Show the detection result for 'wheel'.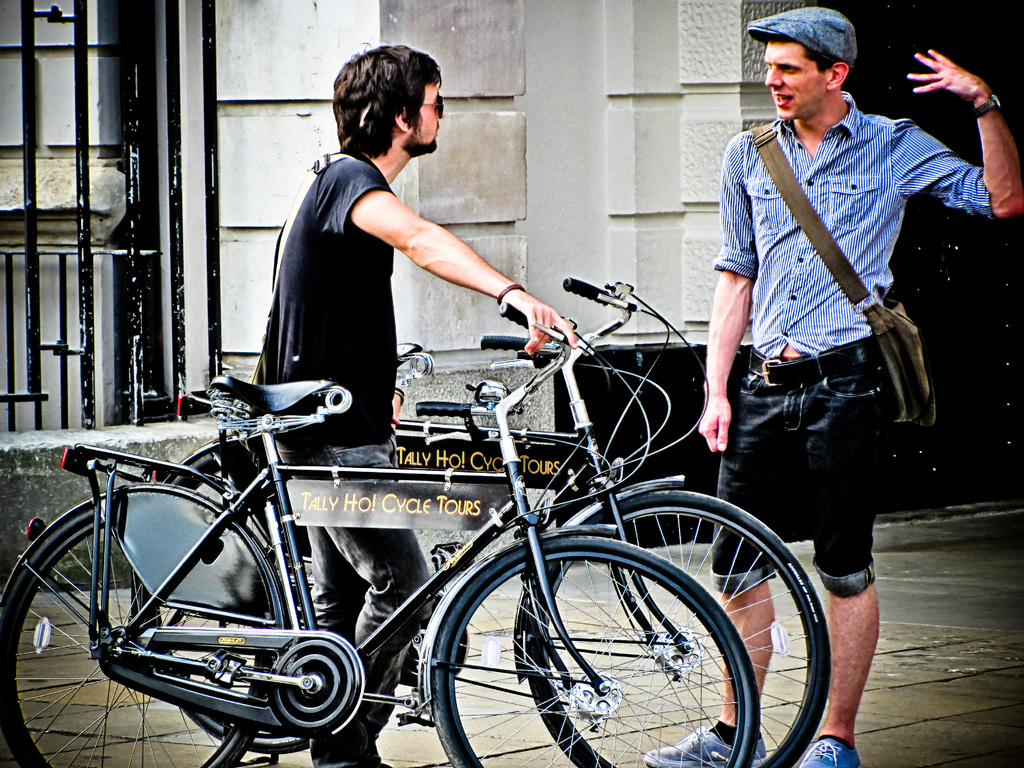
127 443 406 751.
